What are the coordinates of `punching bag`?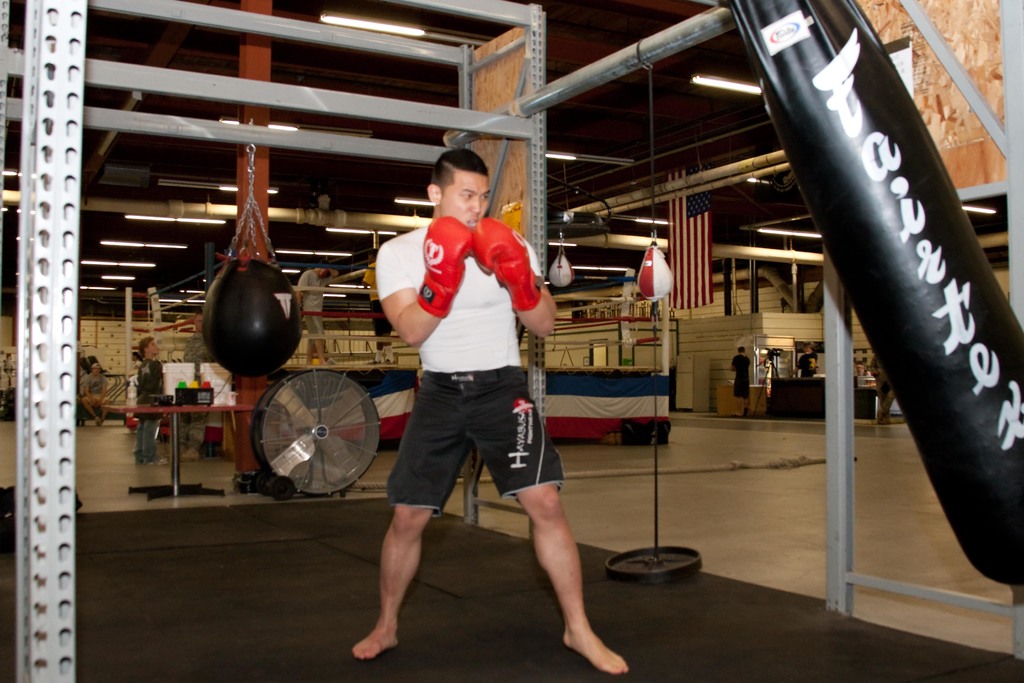
<region>203, 256, 305, 382</region>.
